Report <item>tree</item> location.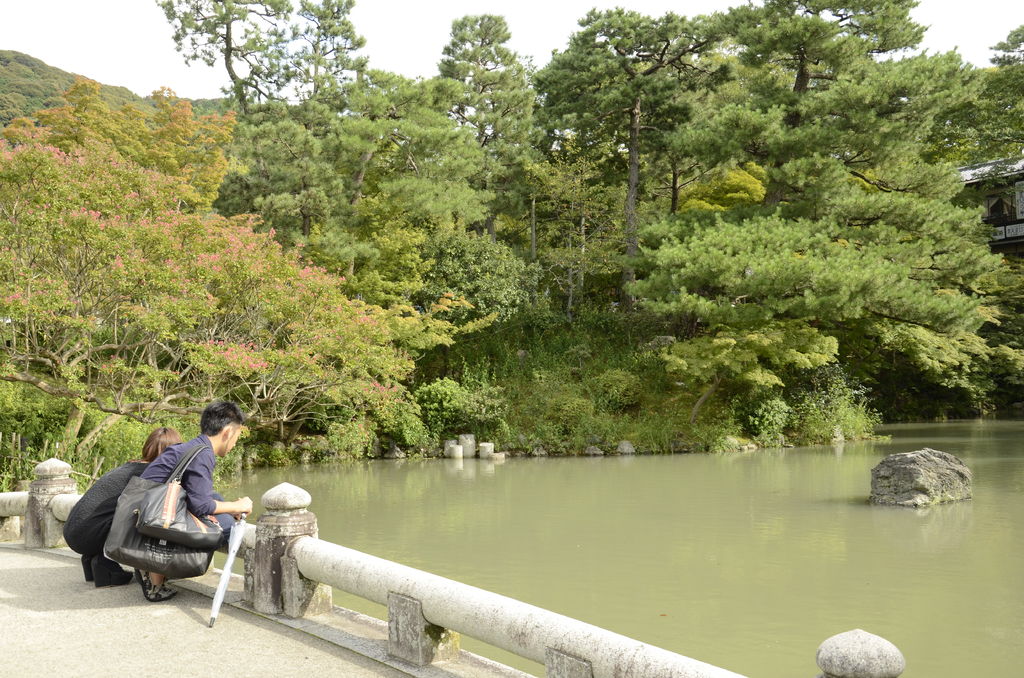
Report: <bbox>532, 0, 771, 266</bbox>.
